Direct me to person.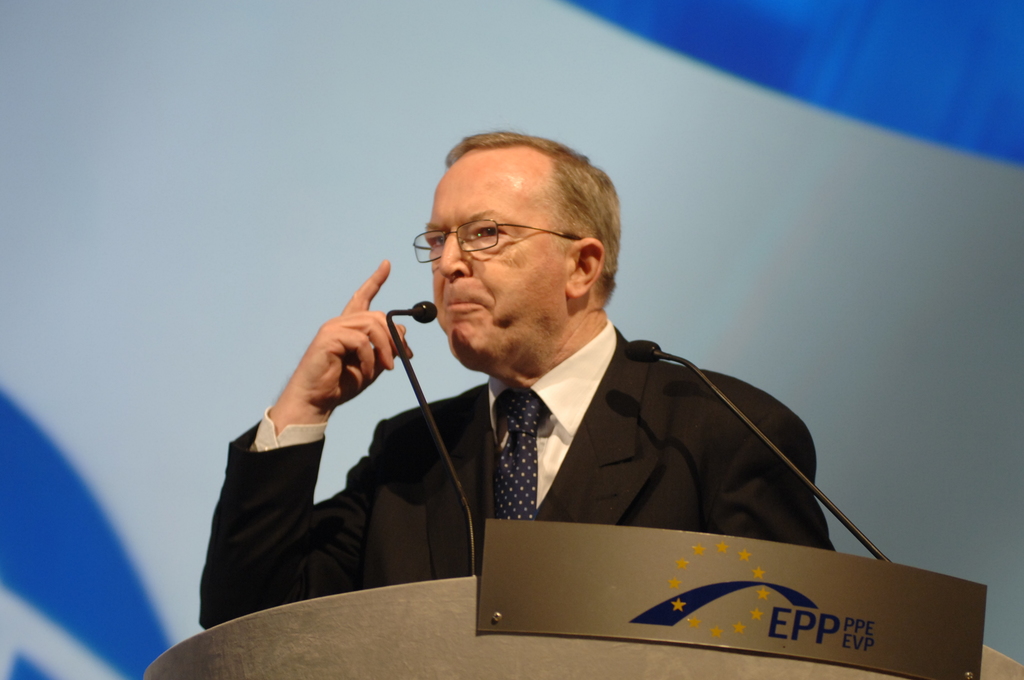
Direction: (x1=194, y1=129, x2=840, y2=634).
